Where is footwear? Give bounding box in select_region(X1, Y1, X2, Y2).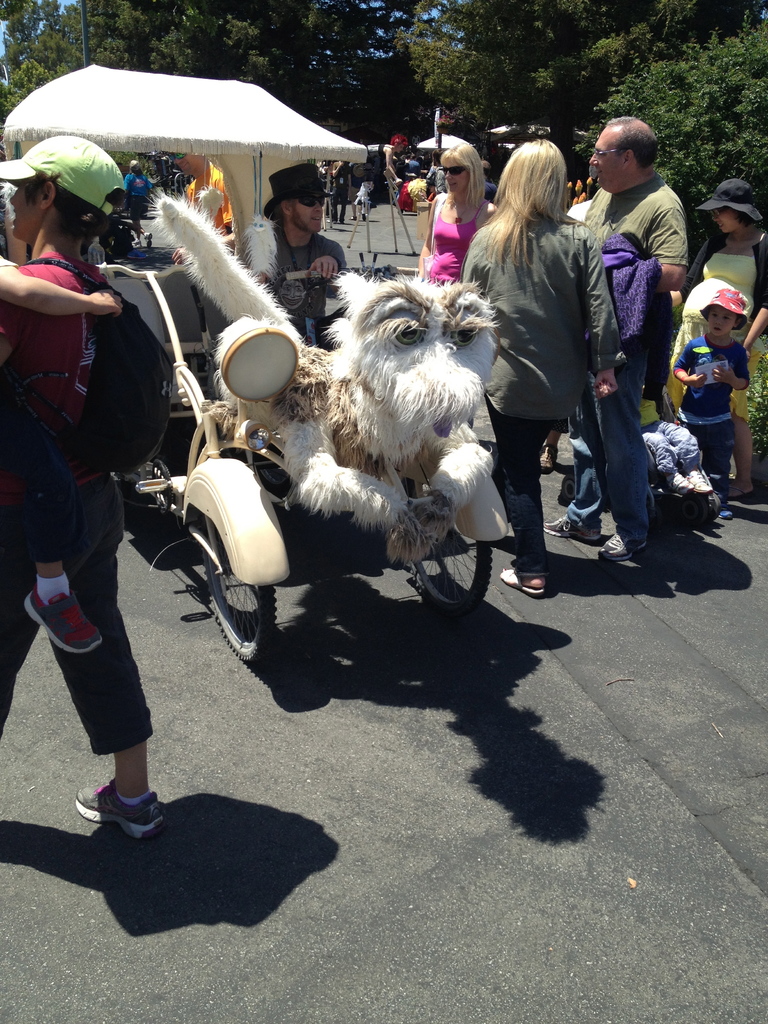
select_region(541, 508, 605, 547).
